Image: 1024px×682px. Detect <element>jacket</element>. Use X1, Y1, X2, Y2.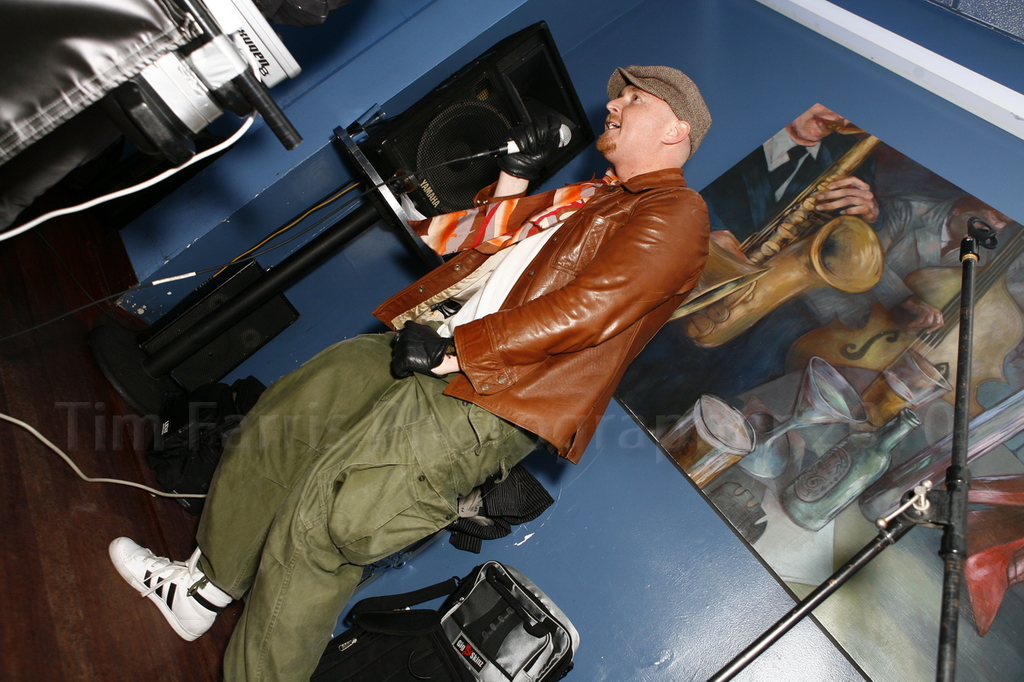
386, 146, 706, 456.
